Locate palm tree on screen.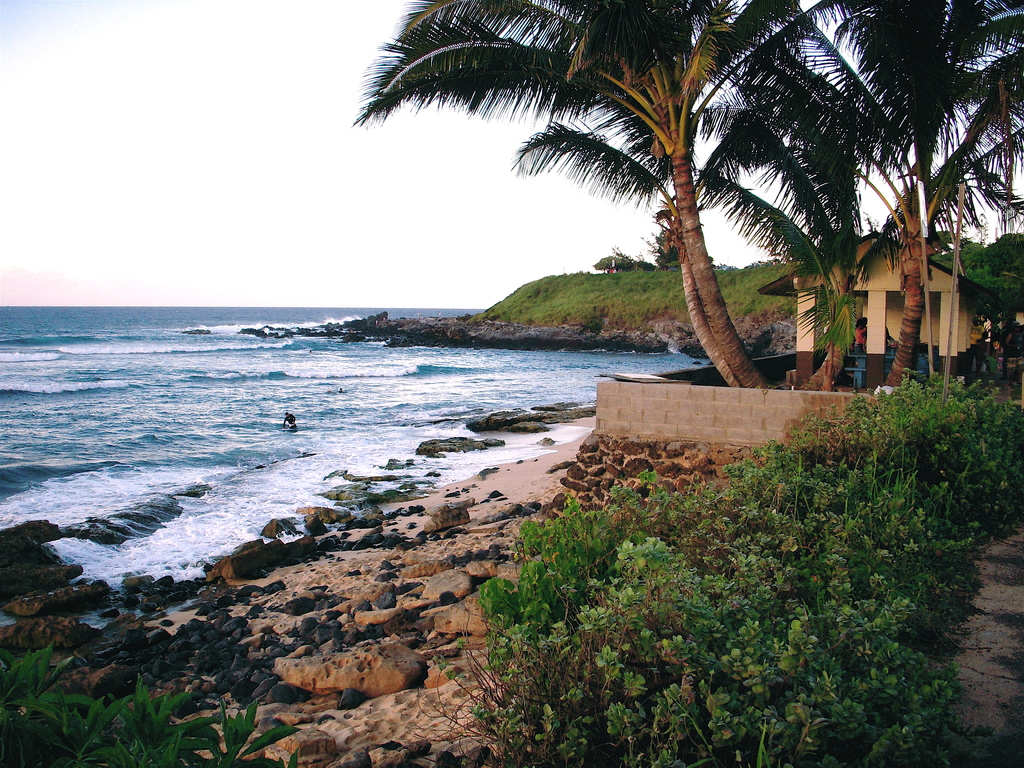
On screen at box=[362, 0, 801, 387].
